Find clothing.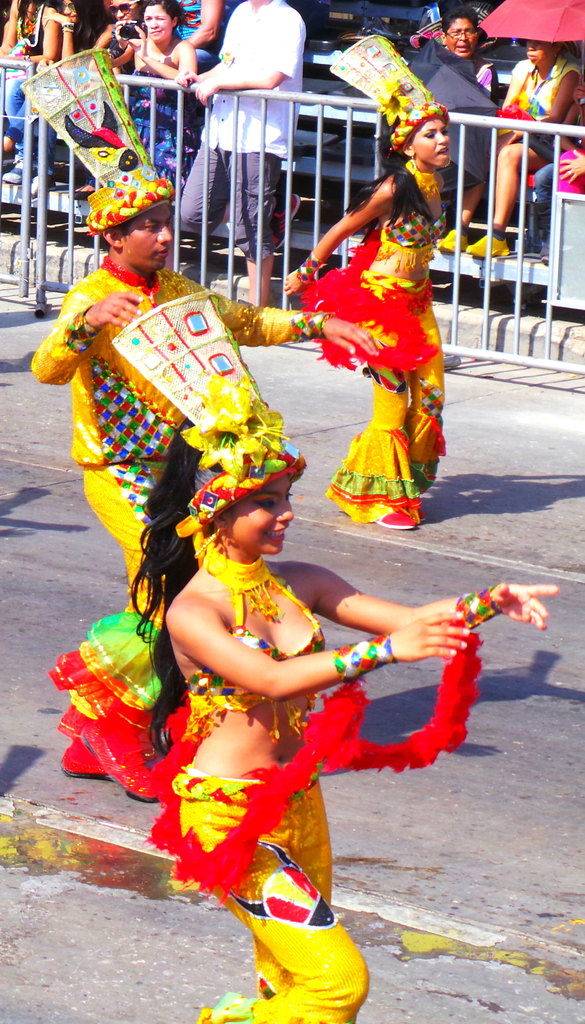
{"left": 180, "top": 0, "right": 310, "bottom": 277}.
